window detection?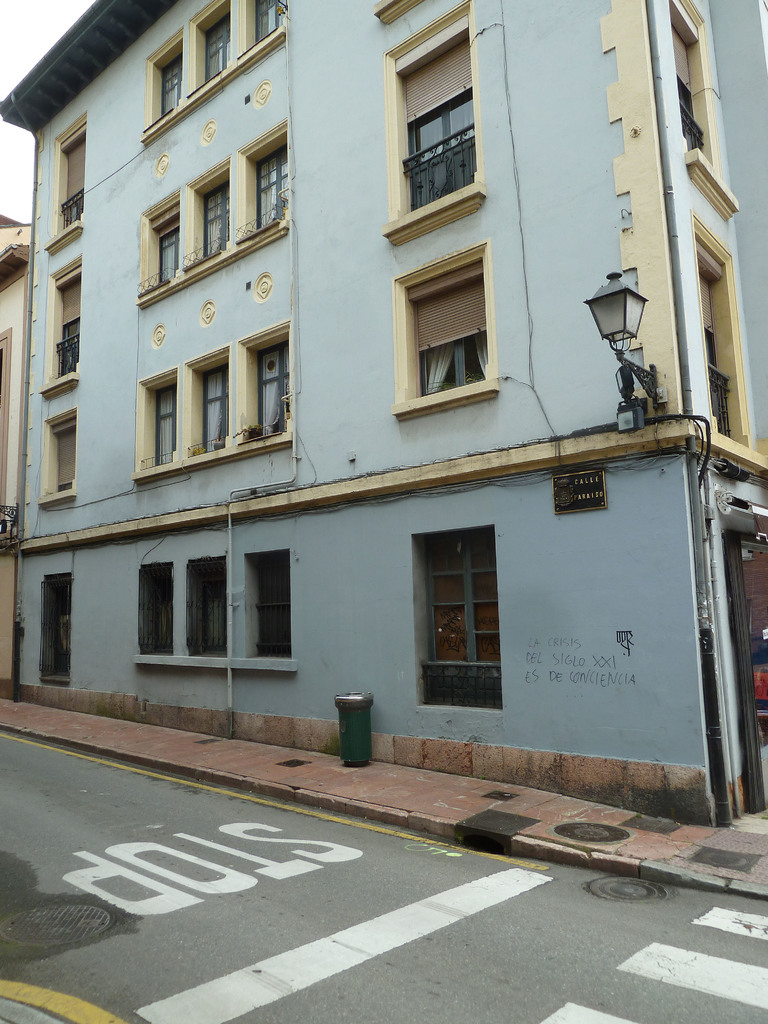
[233,319,296,442]
